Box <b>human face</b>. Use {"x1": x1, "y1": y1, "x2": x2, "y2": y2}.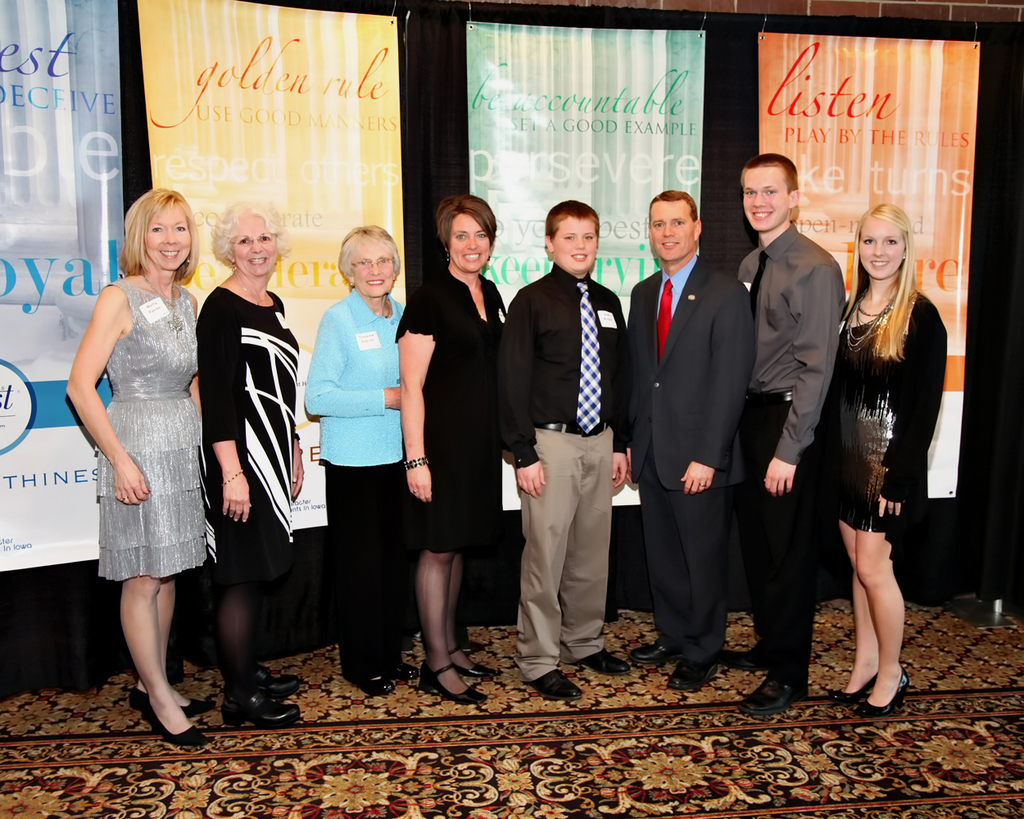
{"x1": 555, "y1": 216, "x2": 599, "y2": 276}.
